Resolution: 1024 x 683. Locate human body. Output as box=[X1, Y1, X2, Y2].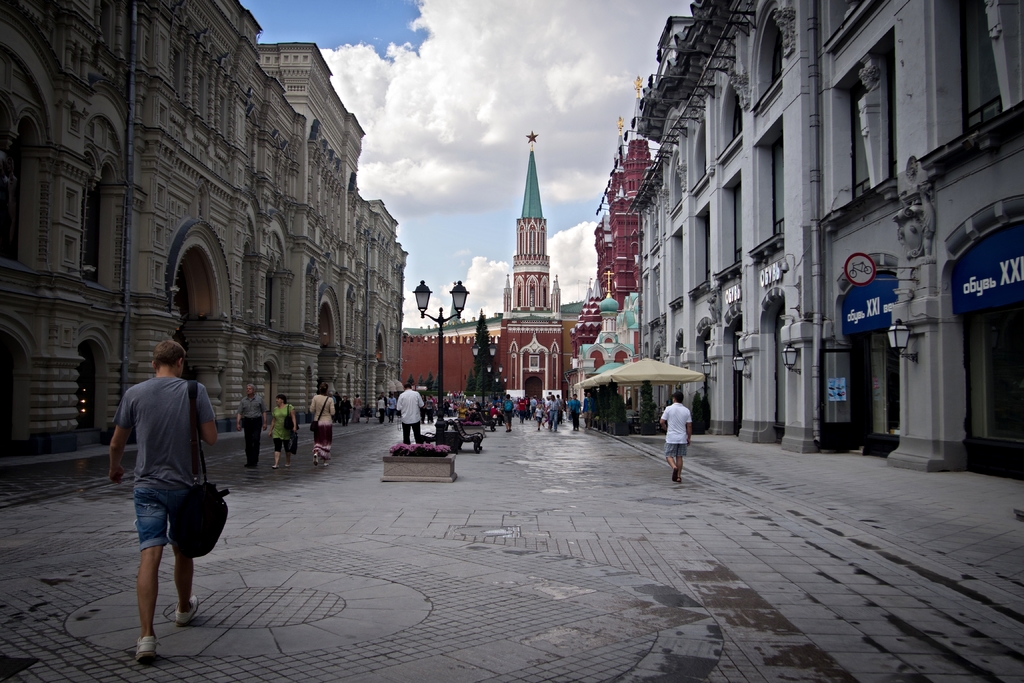
box=[265, 402, 301, 469].
